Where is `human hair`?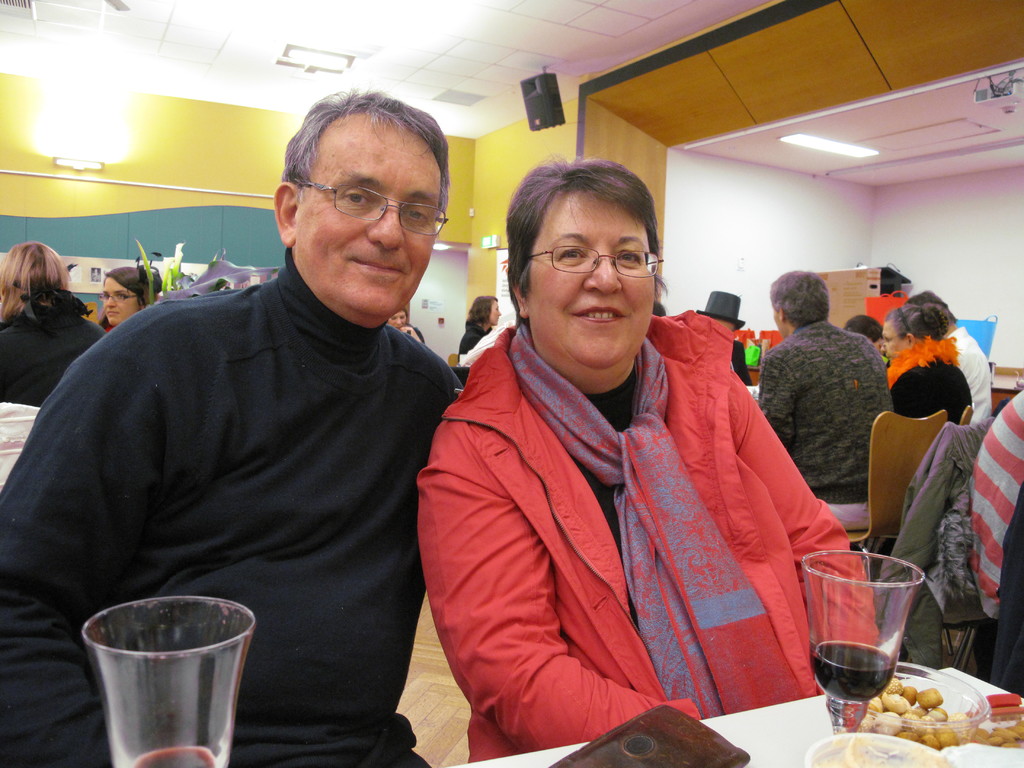
box=[888, 300, 950, 340].
